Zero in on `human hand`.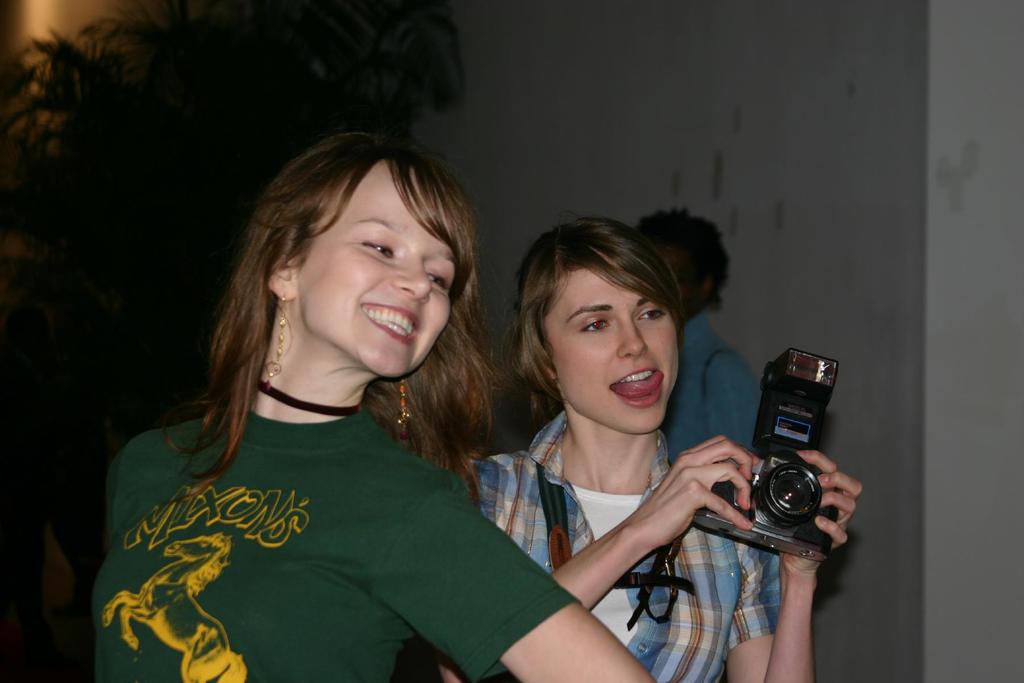
Zeroed in: bbox=[783, 450, 863, 569].
